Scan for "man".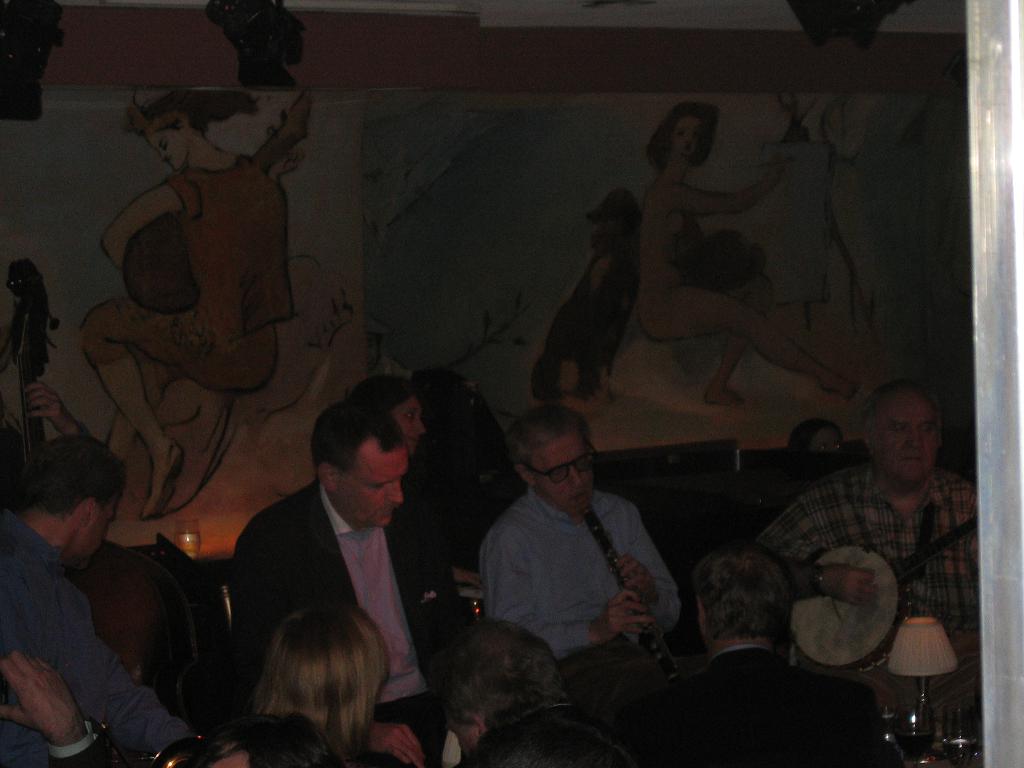
Scan result: rect(0, 434, 202, 767).
